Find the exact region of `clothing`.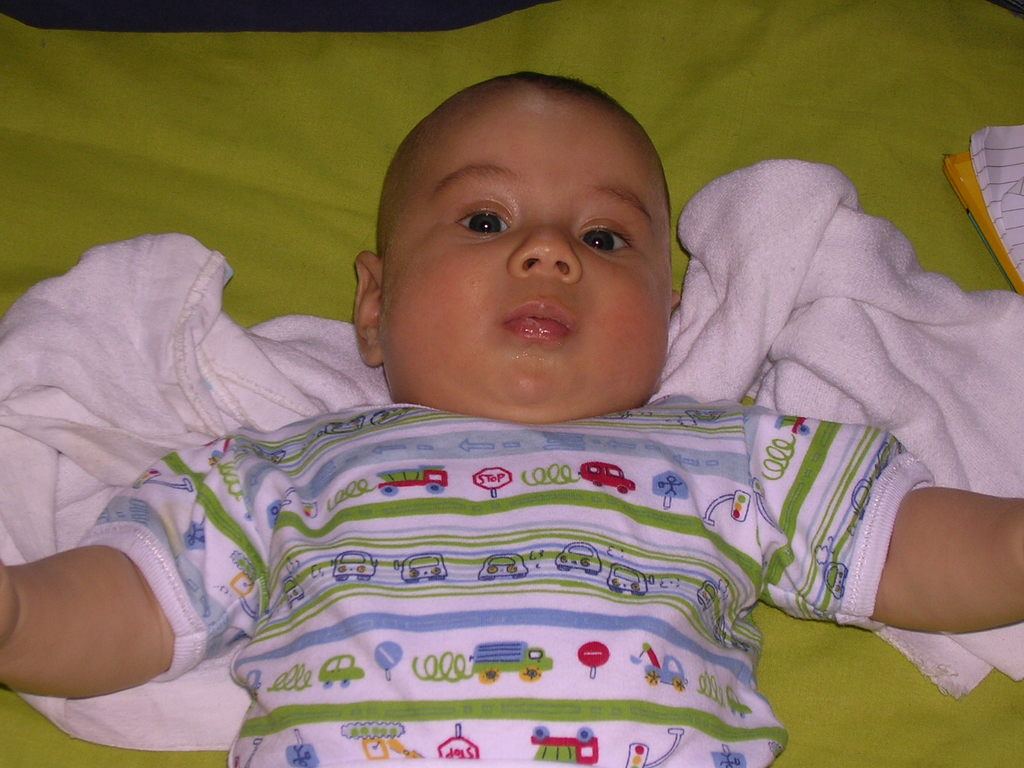
Exact region: rect(68, 366, 952, 728).
